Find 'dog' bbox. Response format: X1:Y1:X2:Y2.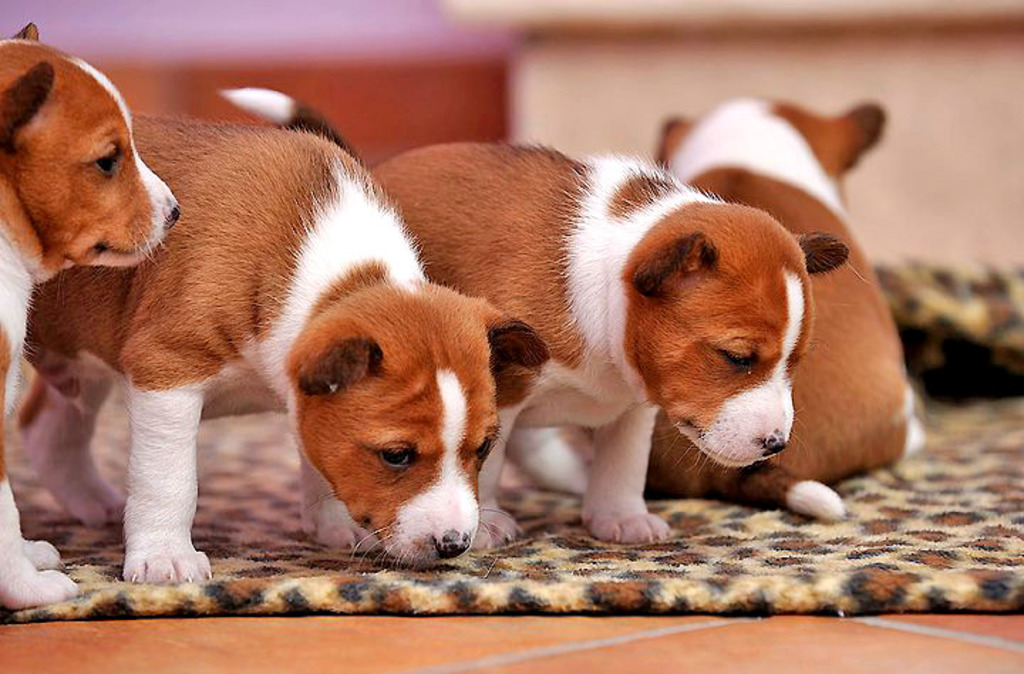
657:101:929:515.
